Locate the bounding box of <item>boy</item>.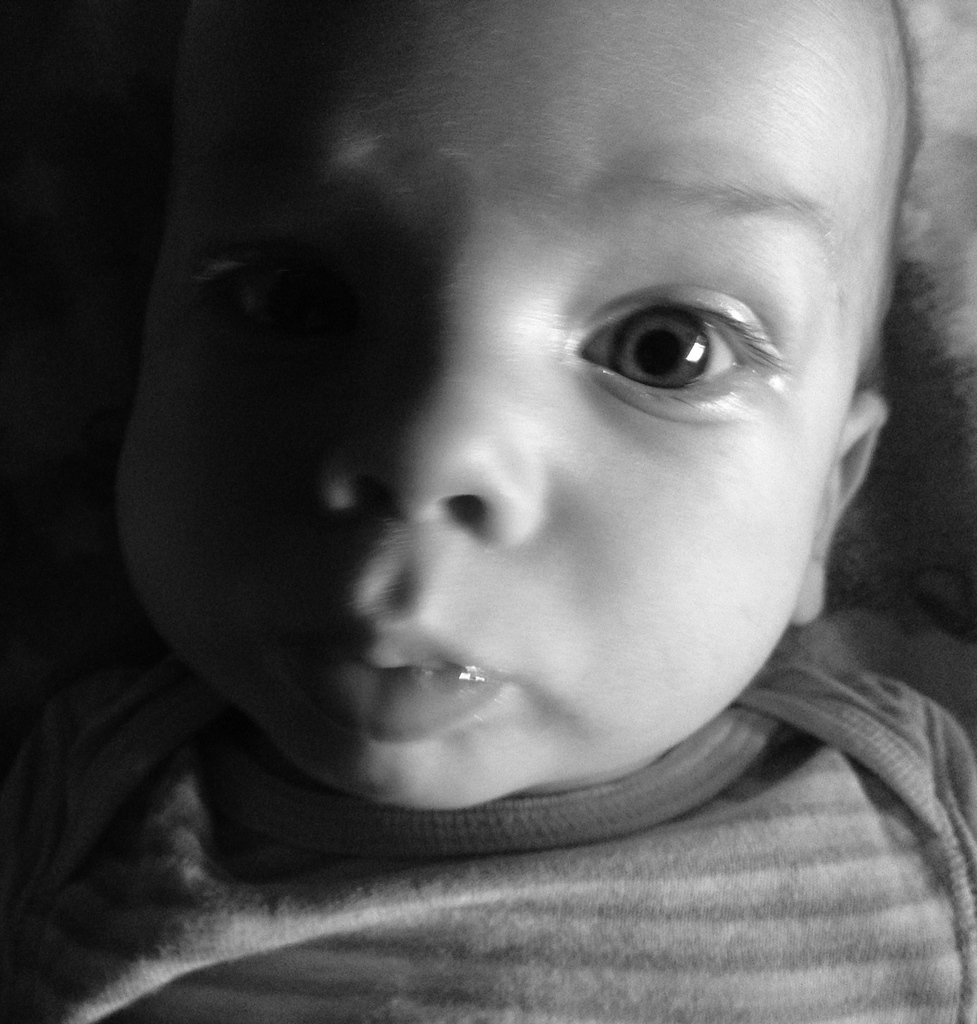
Bounding box: 0:0:976:1022.
